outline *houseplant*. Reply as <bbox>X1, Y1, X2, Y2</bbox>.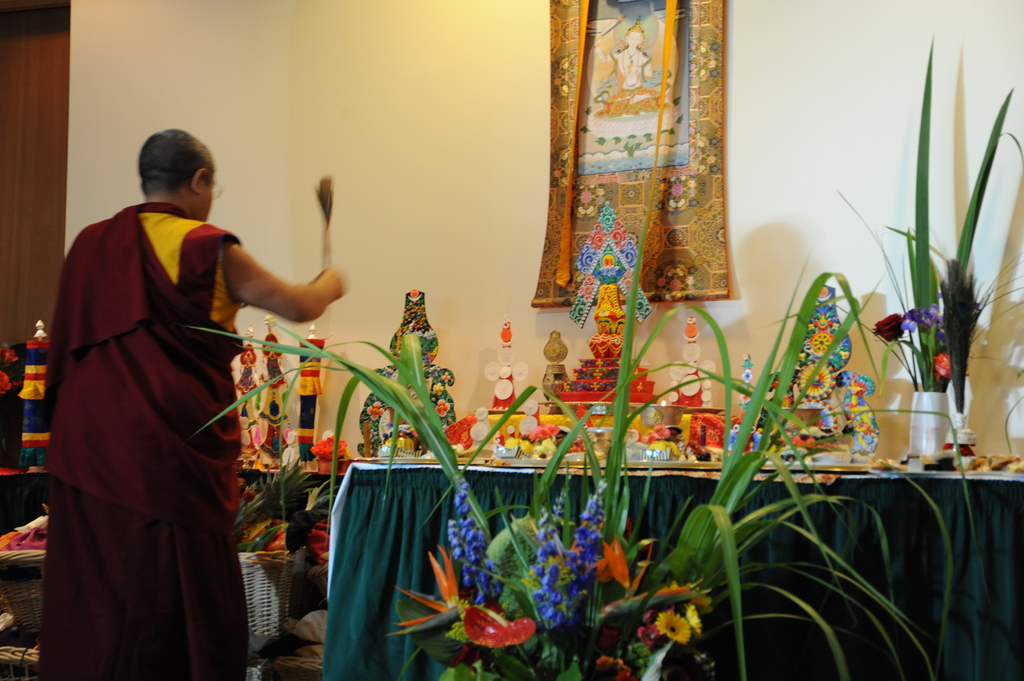
<bbox>863, 39, 1019, 461</bbox>.
